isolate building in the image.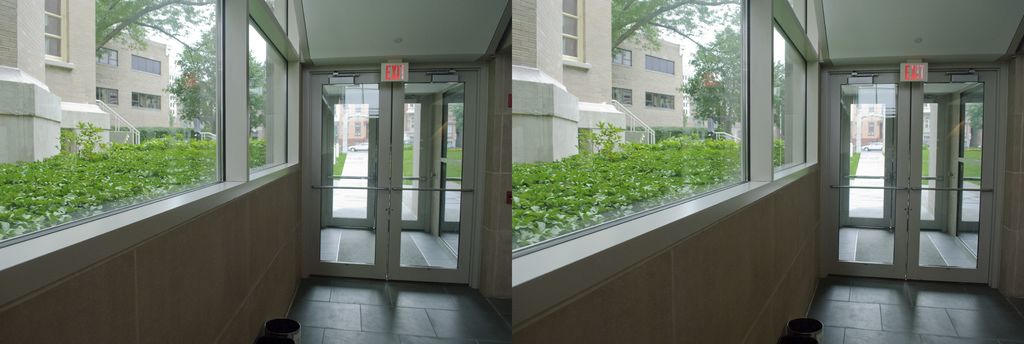
Isolated region: select_region(514, 0, 684, 165).
